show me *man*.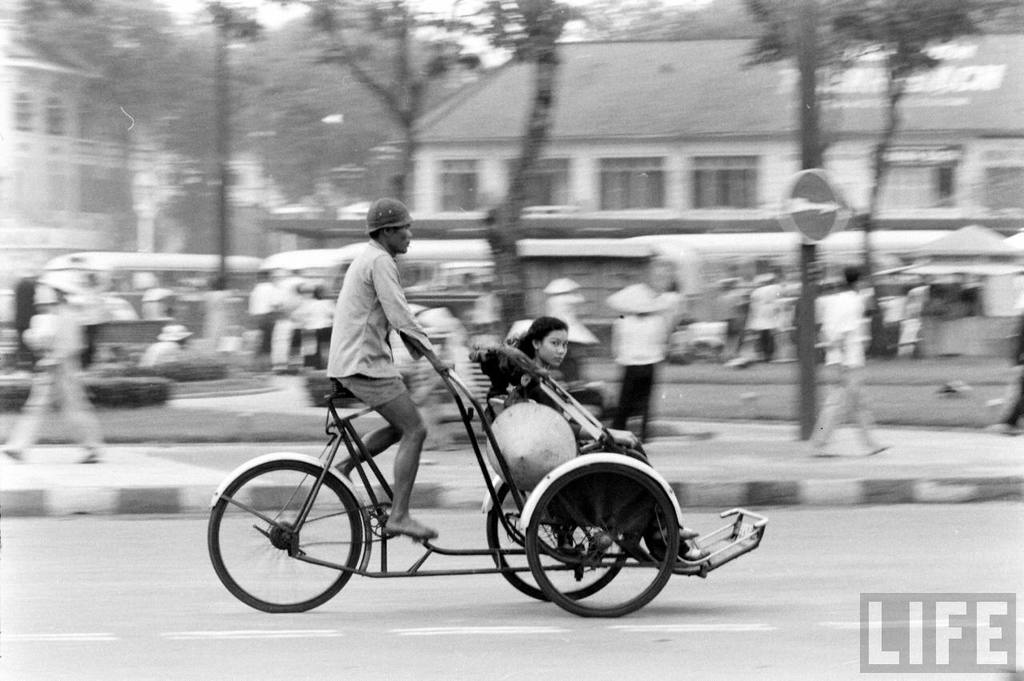
*man* is here: <bbox>326, 197, 455, 540</bbox>.
